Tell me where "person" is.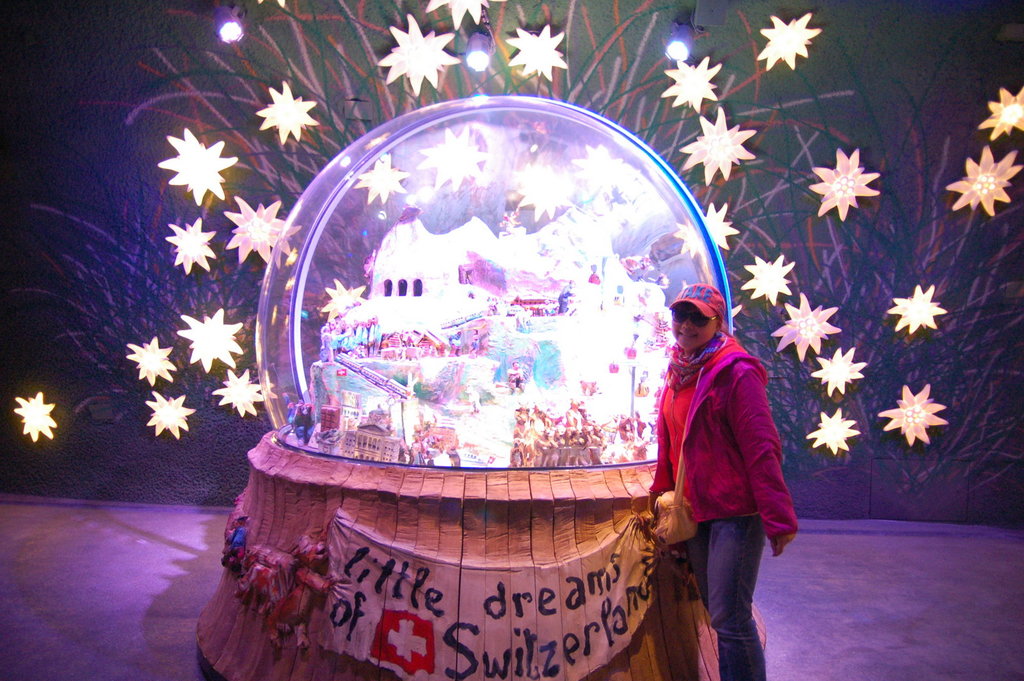
"person" is at bbox=[655, 239, 802, 677].
